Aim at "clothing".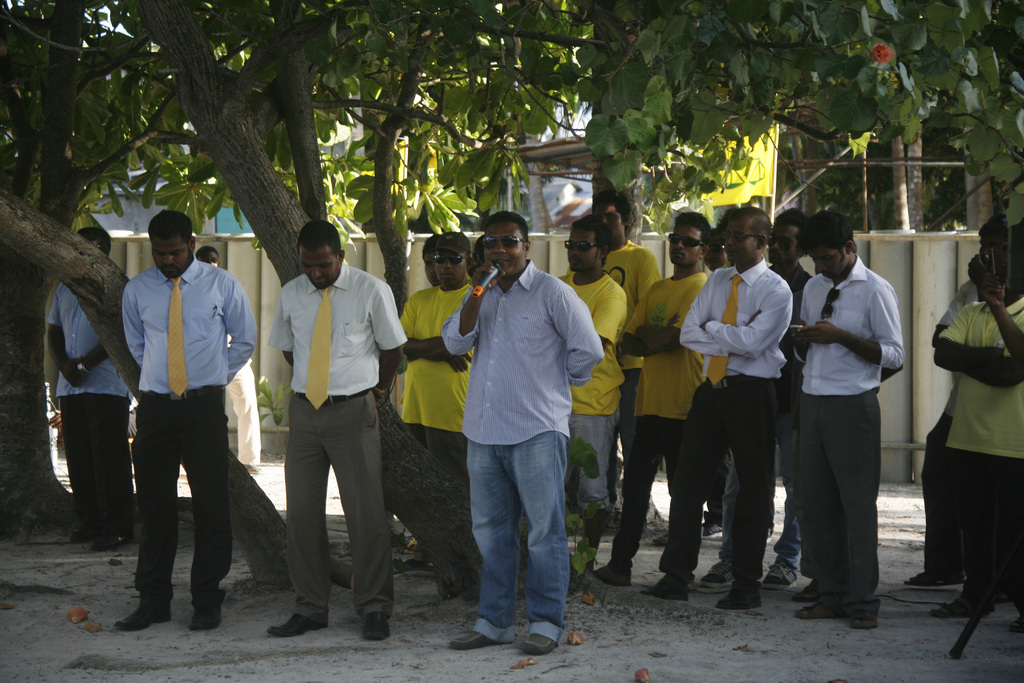
Aimed at BBox(799, 256, 906, 600).
